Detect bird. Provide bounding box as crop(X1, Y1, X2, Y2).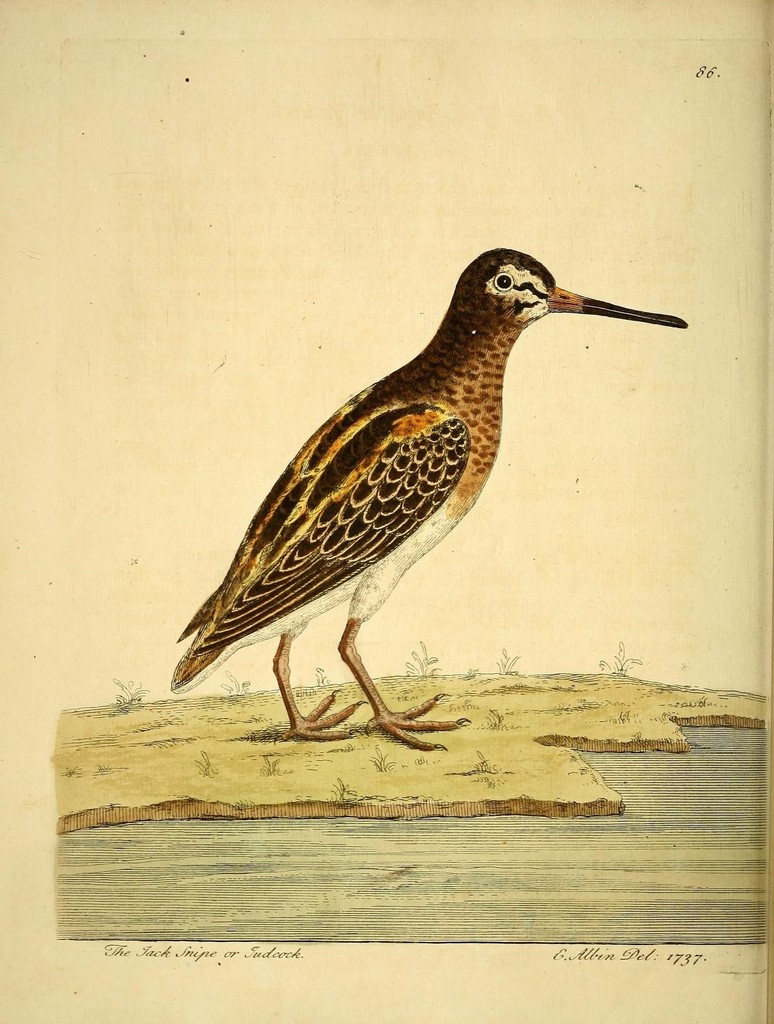
crop(170, 247, 684, 755).
